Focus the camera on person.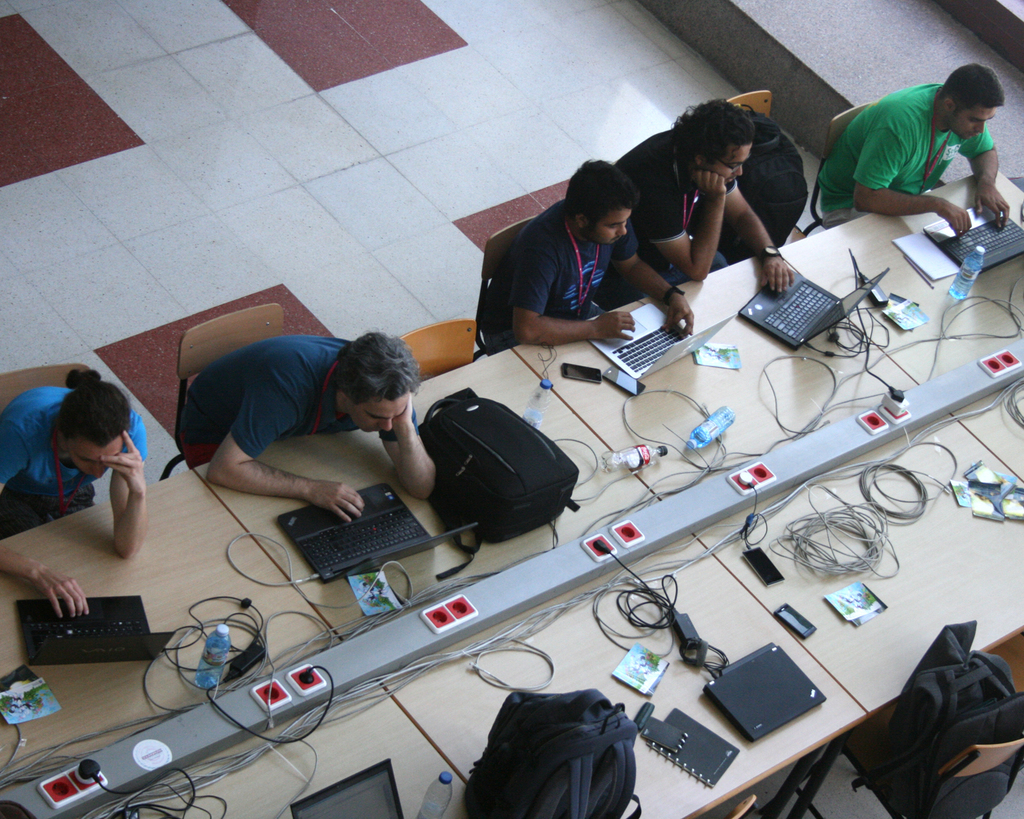
Focus region: [left=614, top=93, right=799, bottom=292].
